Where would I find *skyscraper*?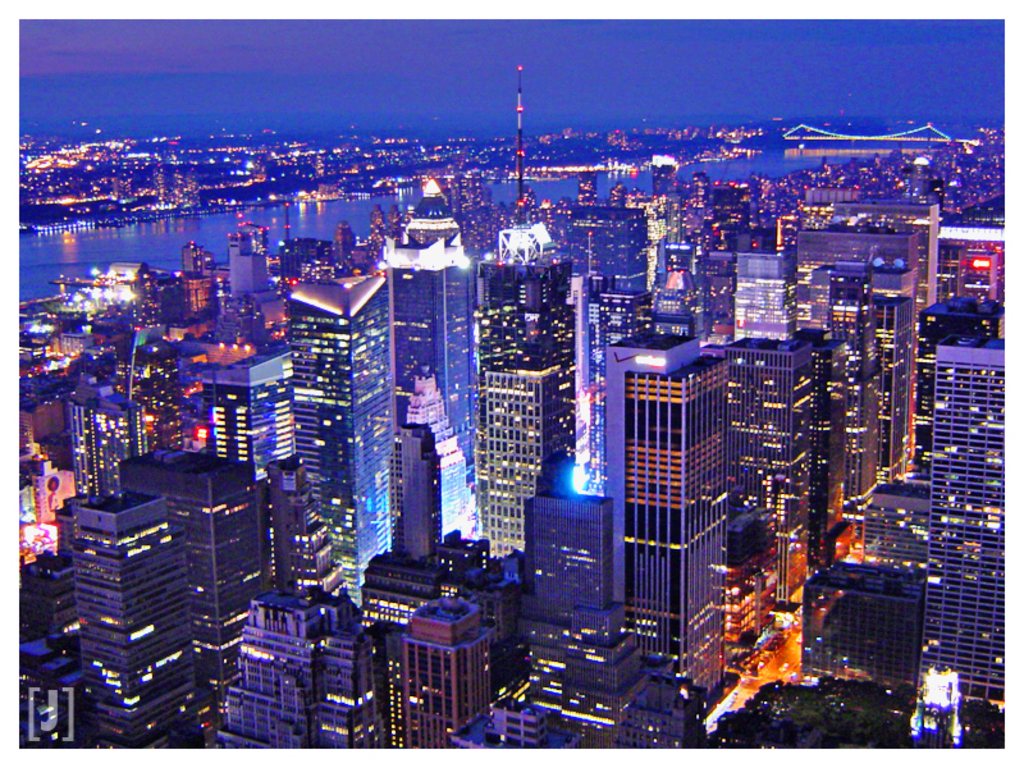
At 799,236,902,479.
